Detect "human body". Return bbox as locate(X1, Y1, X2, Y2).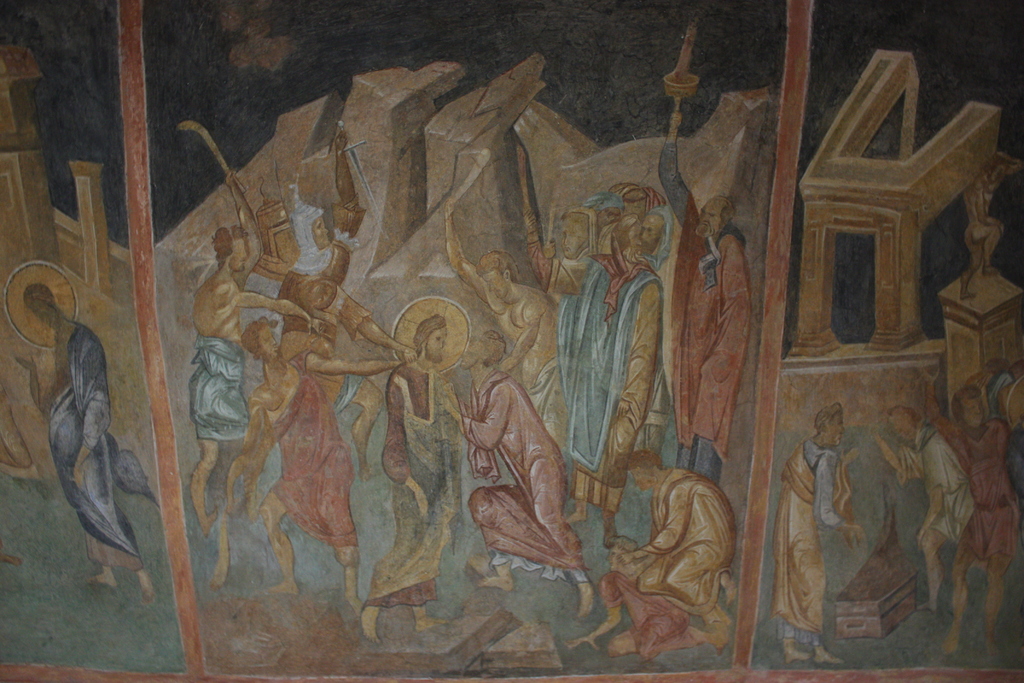
locate(518, 150, 618, 533).
